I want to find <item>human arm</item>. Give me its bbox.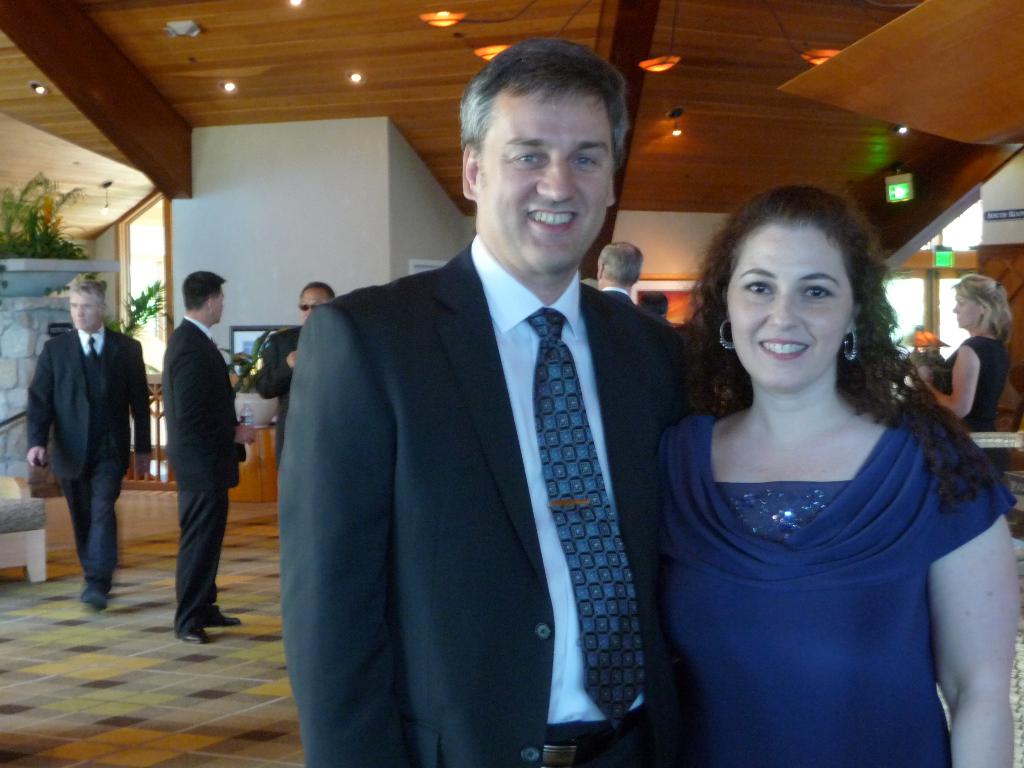
bbox=[940, 344, 981, 426].
